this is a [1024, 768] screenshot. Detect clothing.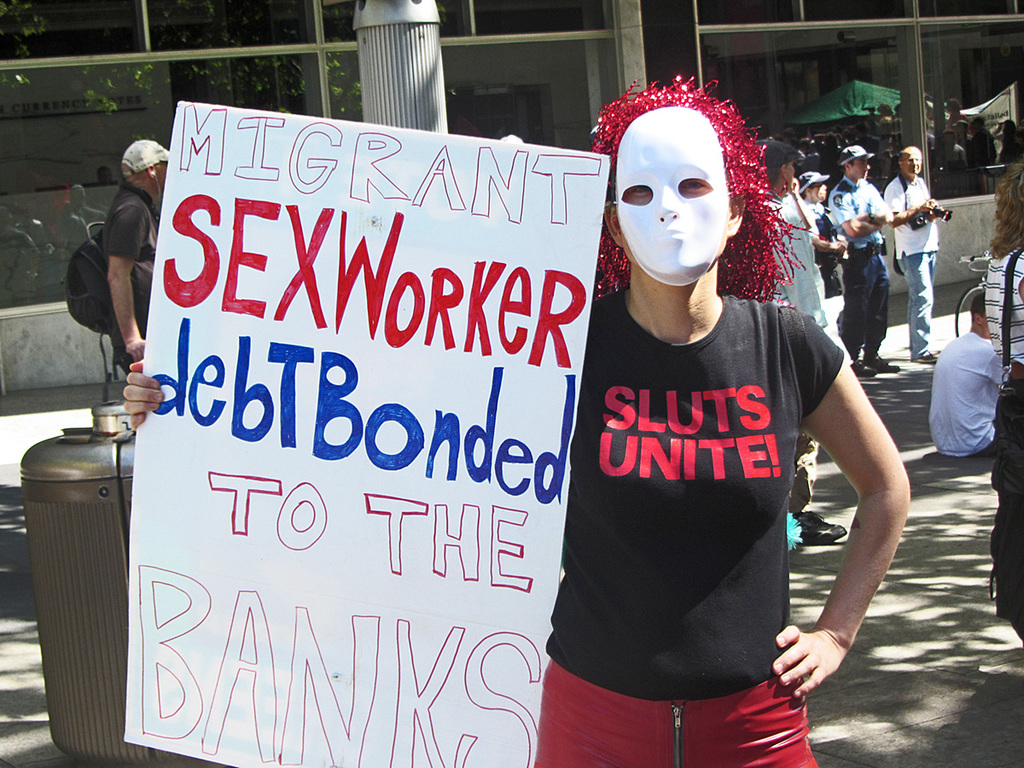
[534, 318, 850, 737].
